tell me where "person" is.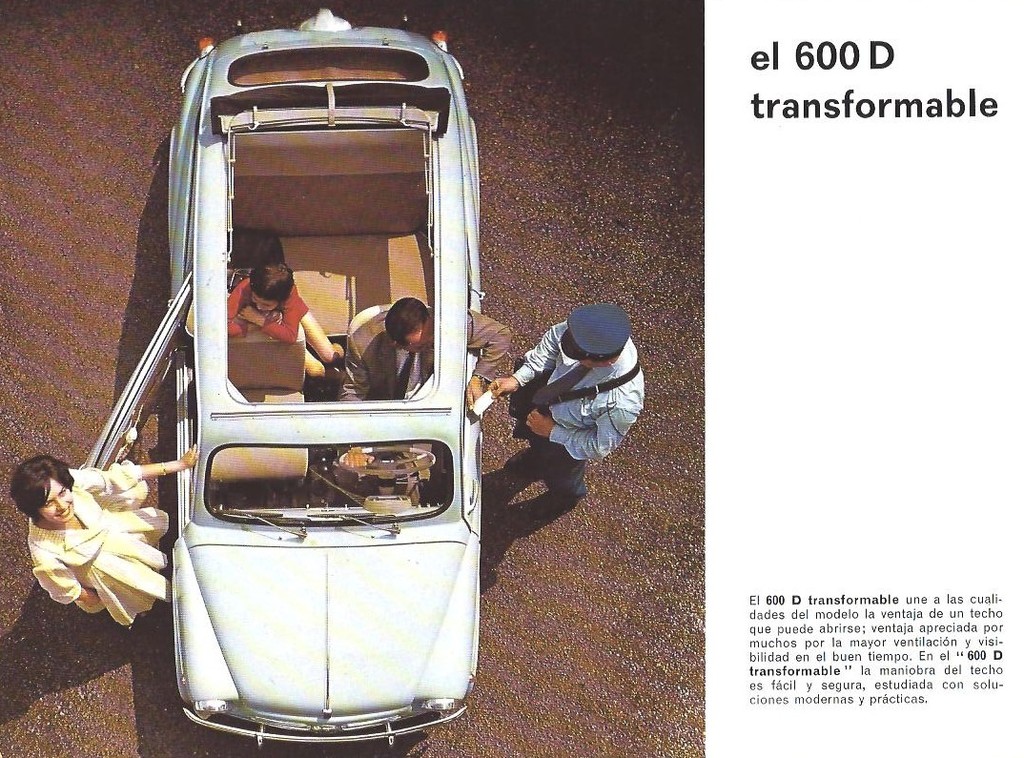
"person" is at x1=226 y1=263 x2=344 y2=383.
